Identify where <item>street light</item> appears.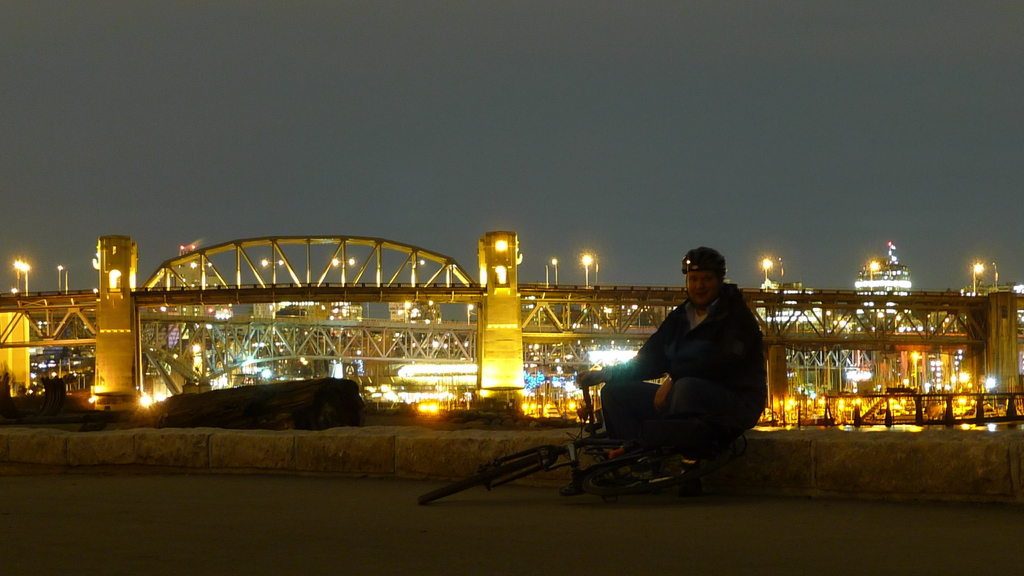
Appears at region(13, 259, 30, 292).
